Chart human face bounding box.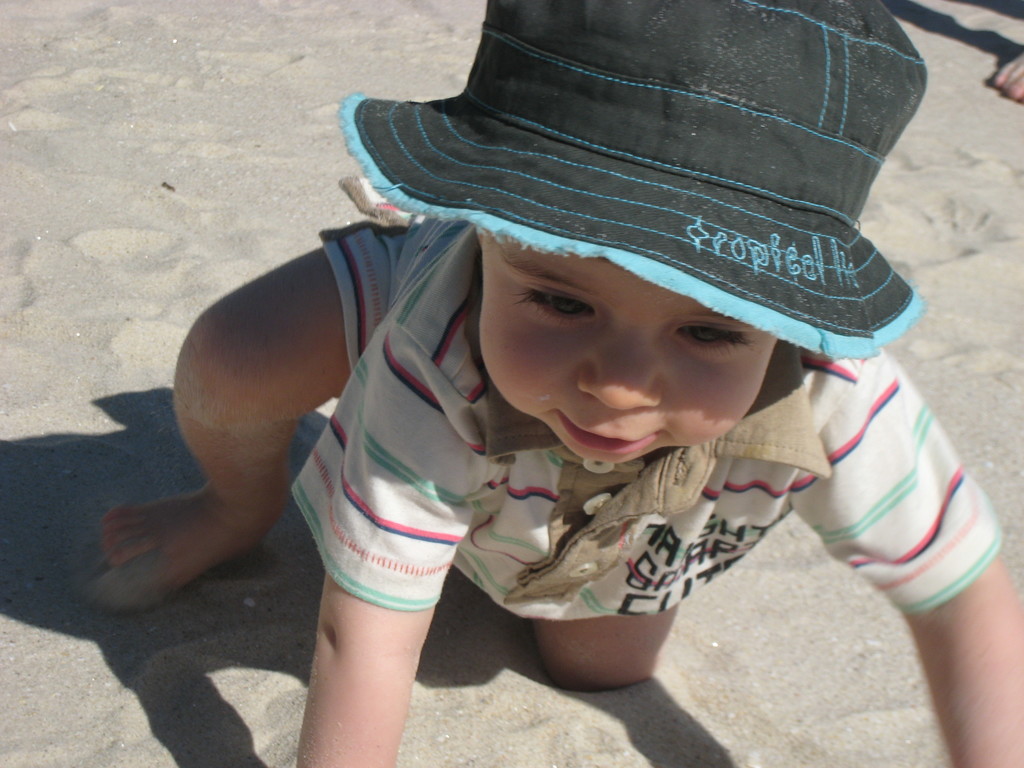
Charted: (left=478, top=230, right=781, bottom=476).
